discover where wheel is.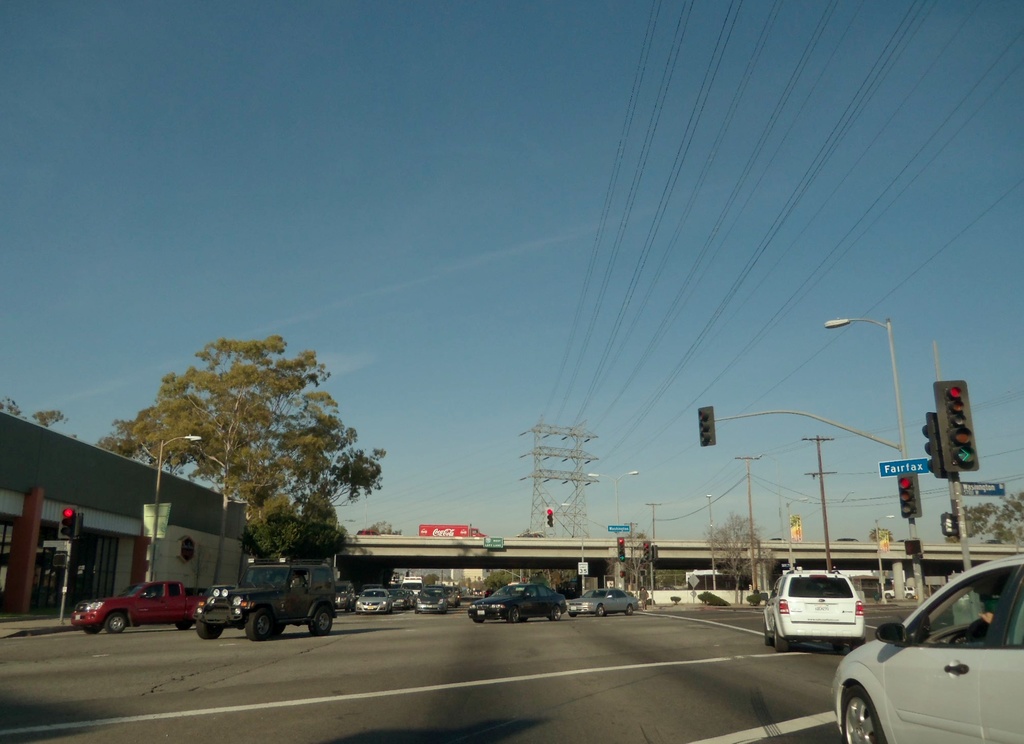
Discovered at 762,617,775,646.
